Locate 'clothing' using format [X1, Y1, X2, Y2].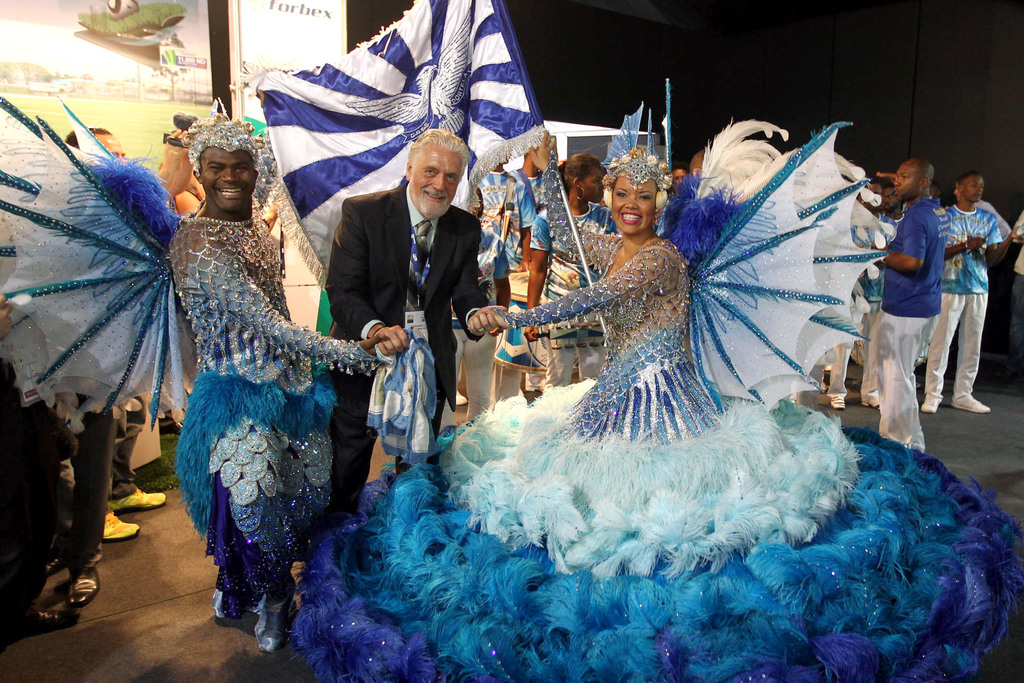
[290, 198, 945, 681].
